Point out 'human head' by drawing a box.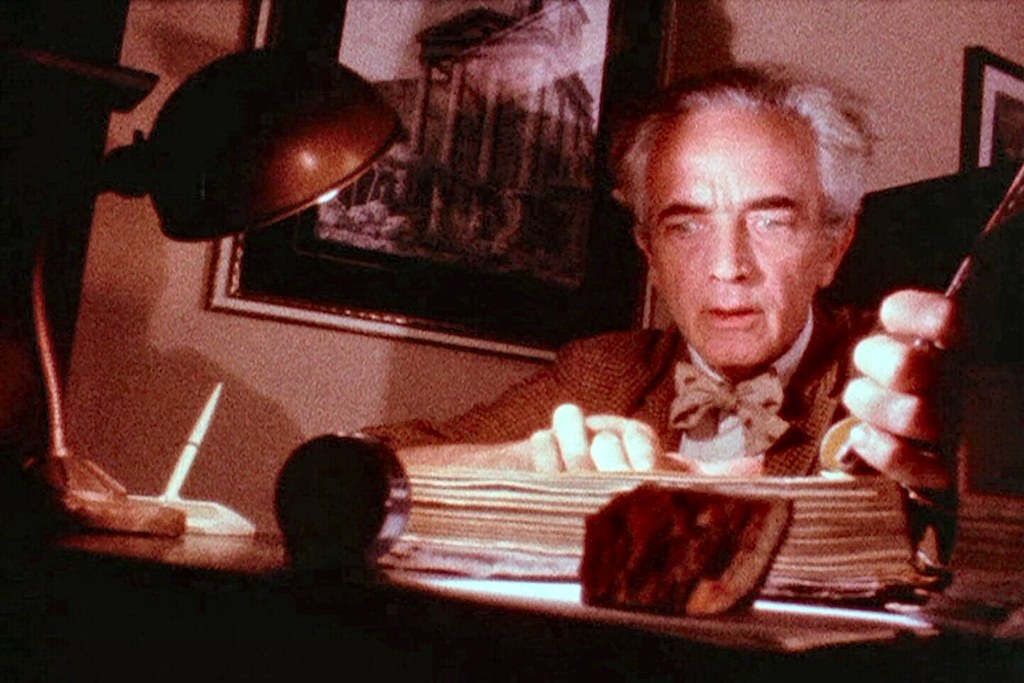
602 58 880 364.
